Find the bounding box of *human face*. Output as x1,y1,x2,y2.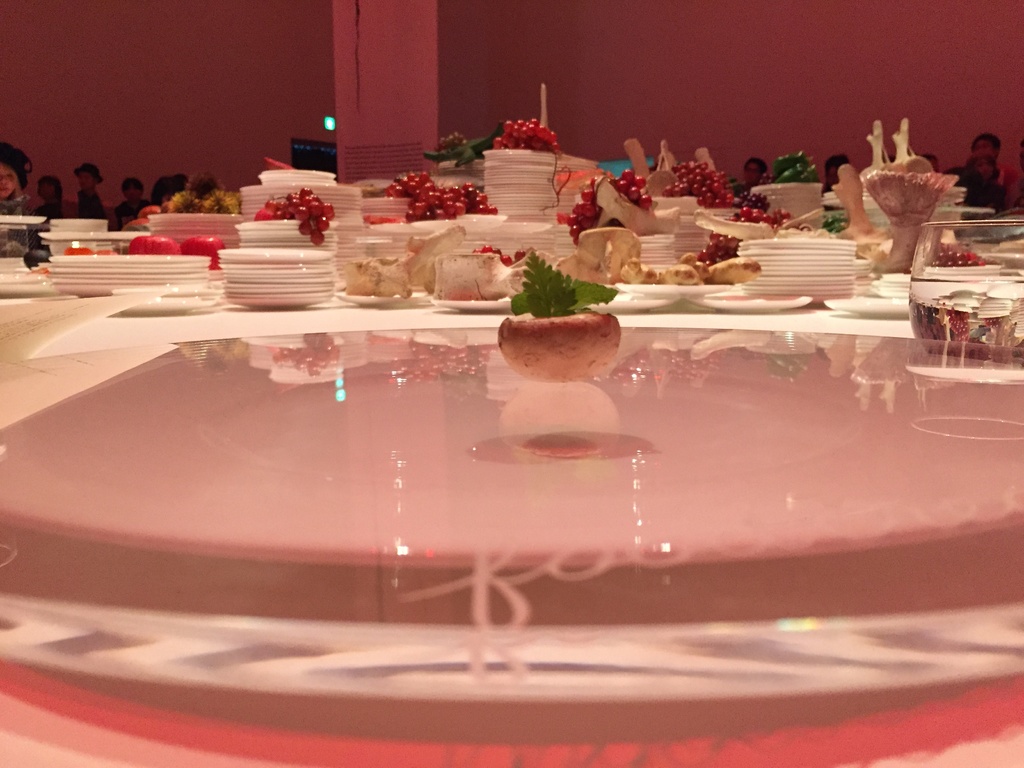
121,184,142,200.
